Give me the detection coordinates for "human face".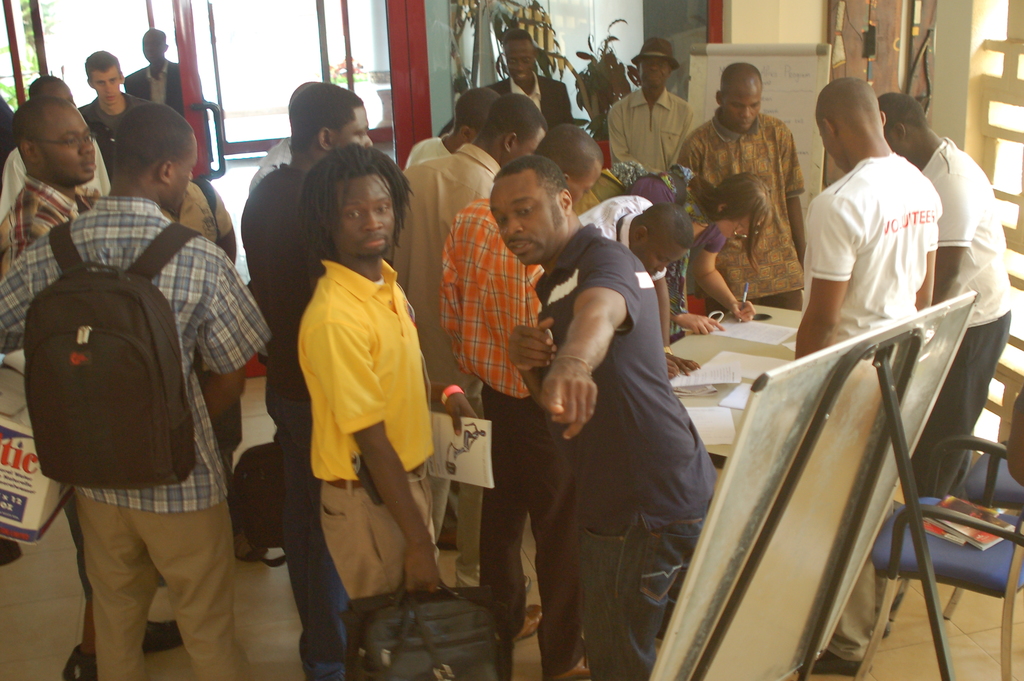
91/67/121/107.
